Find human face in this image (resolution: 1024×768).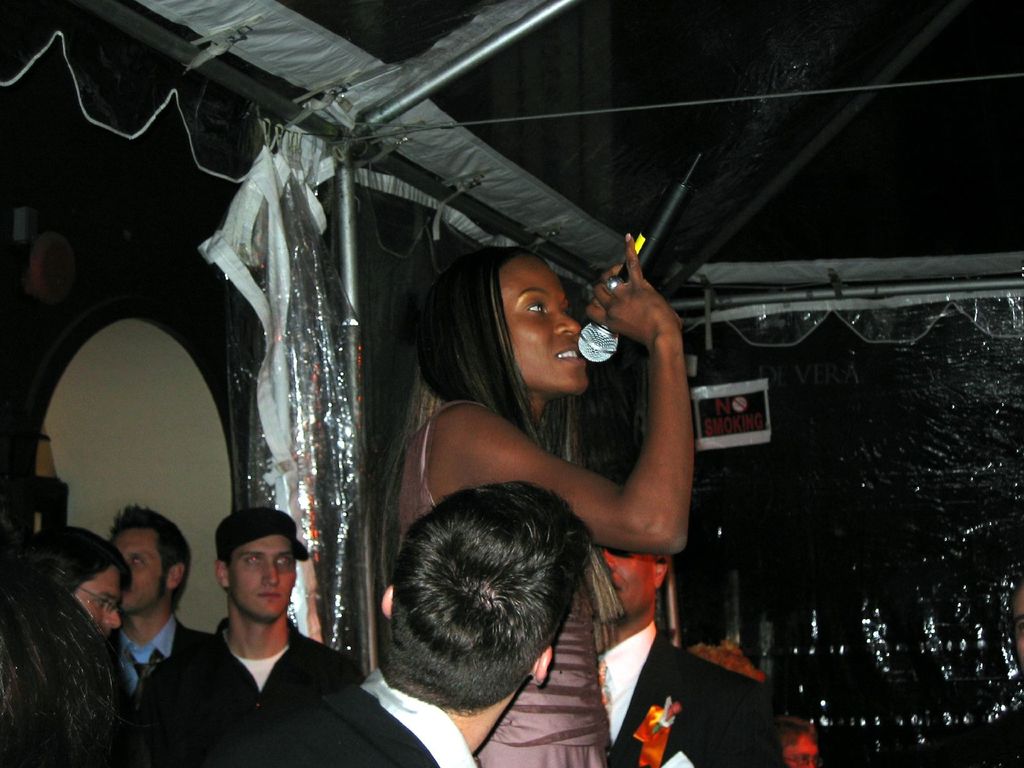
left=605, top=548, right=657, bottom=621.
